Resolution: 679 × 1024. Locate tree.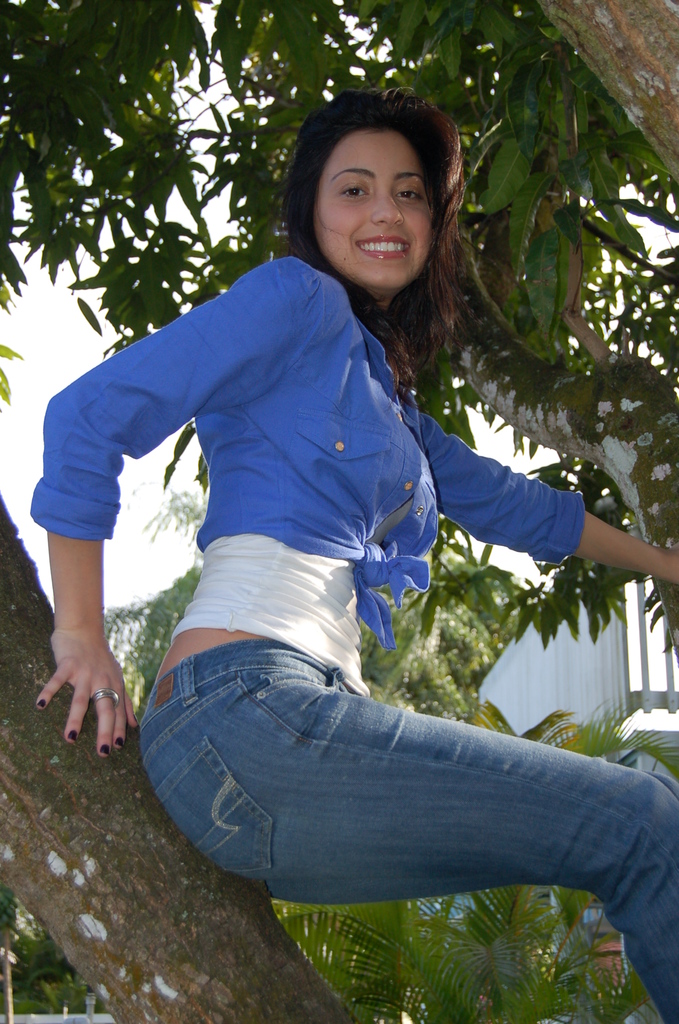
x1=0, y1=1, x2=678, y2=1023.
